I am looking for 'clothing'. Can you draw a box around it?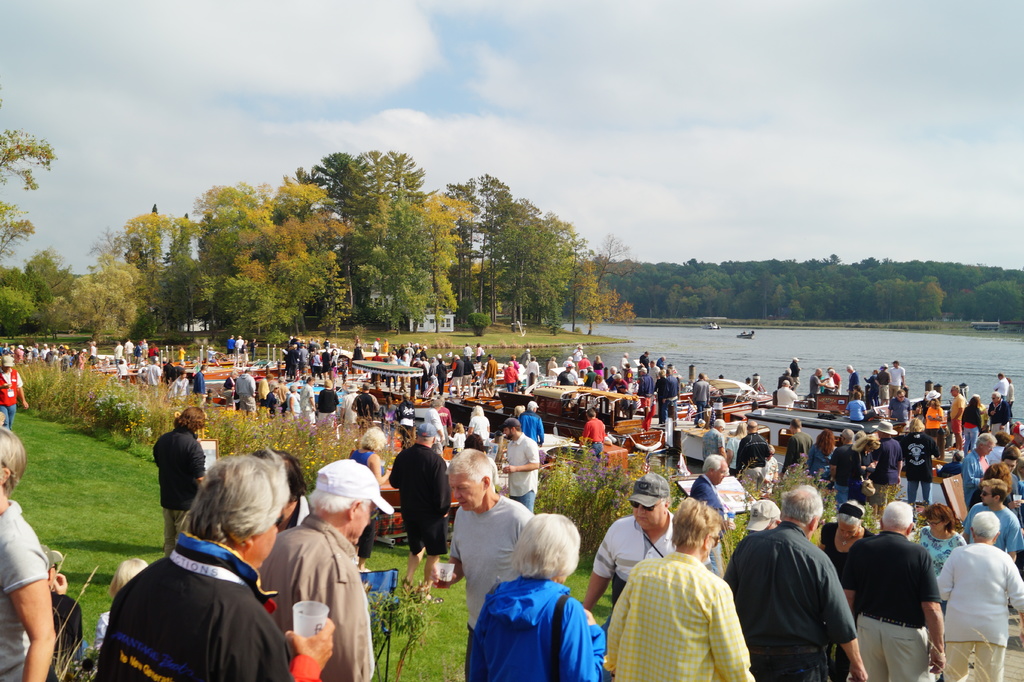
Sure, the bounding box is region(902, 517, 955, 565).
